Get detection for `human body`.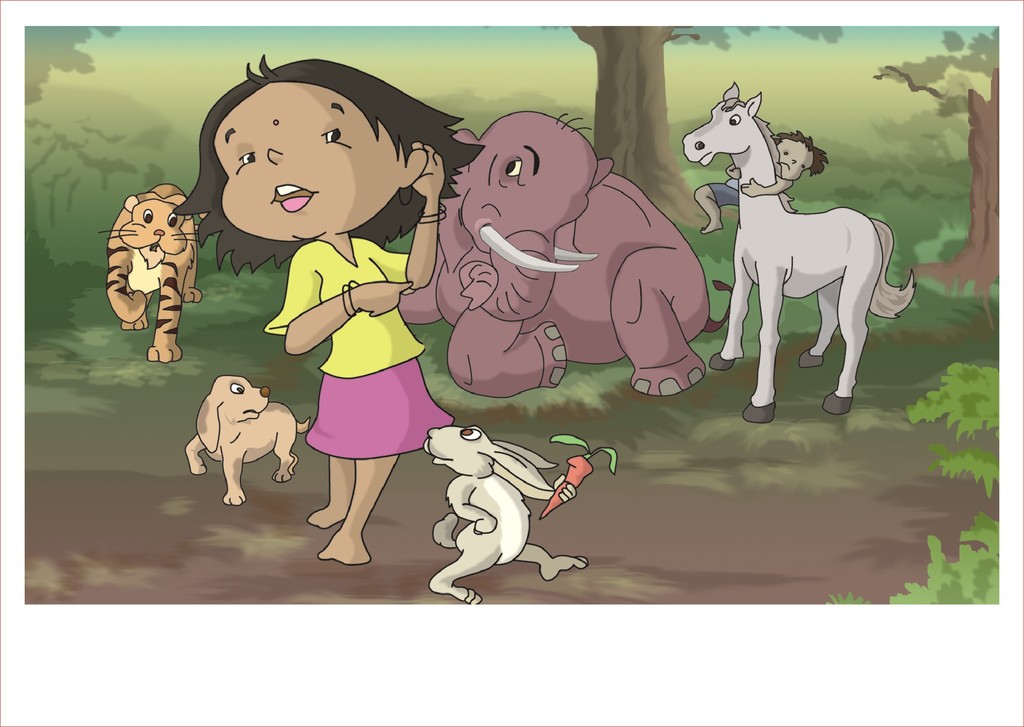
Detection: 266, 120, 436, 578.
